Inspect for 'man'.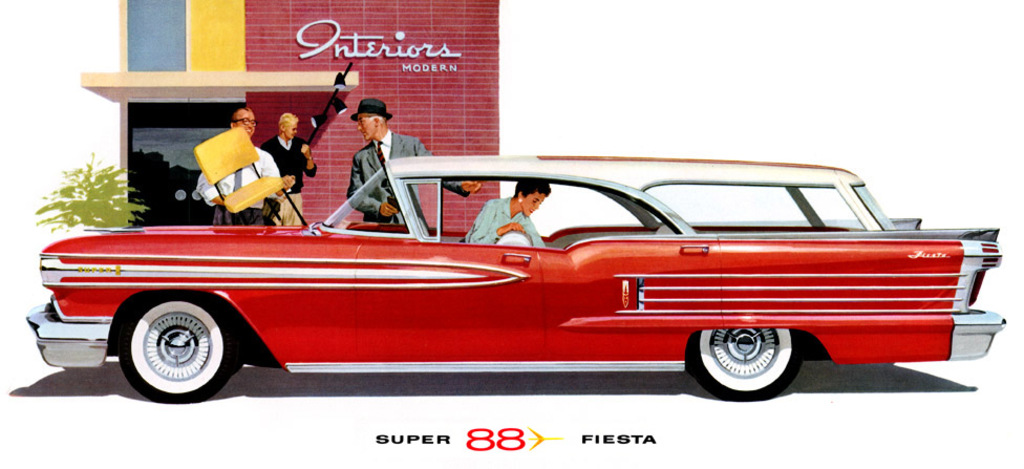
Inspection: l=262, t=109, r=319, b=231.
